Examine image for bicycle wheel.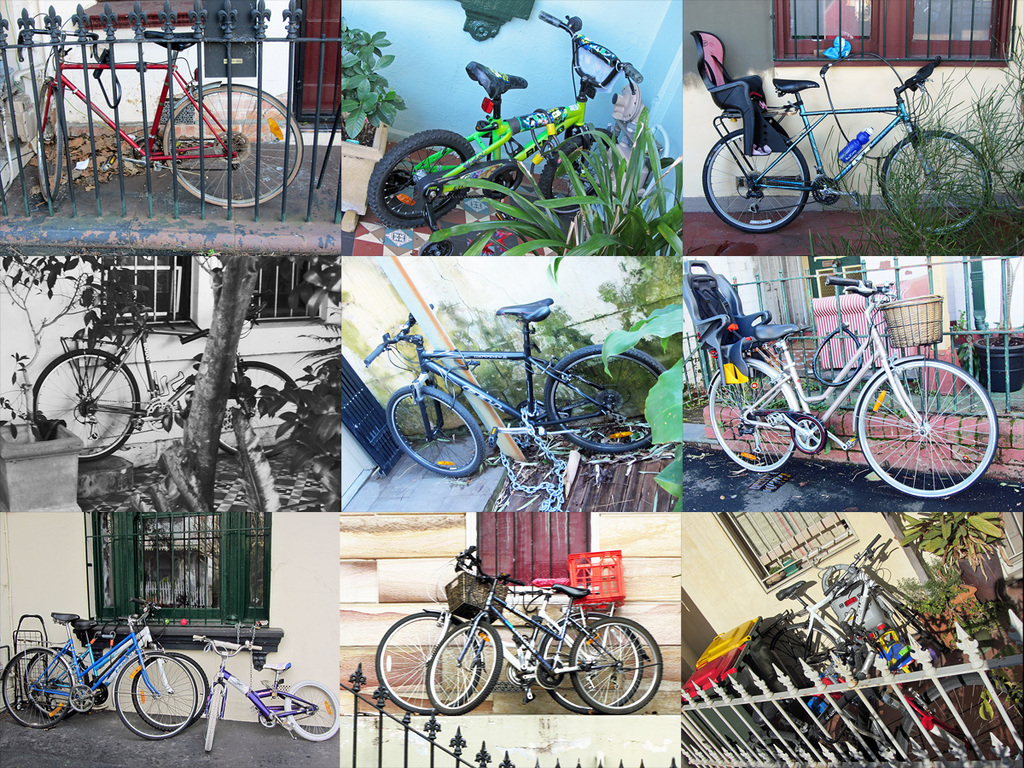
Examination result: bbox=(218, 359, 305, 461).
